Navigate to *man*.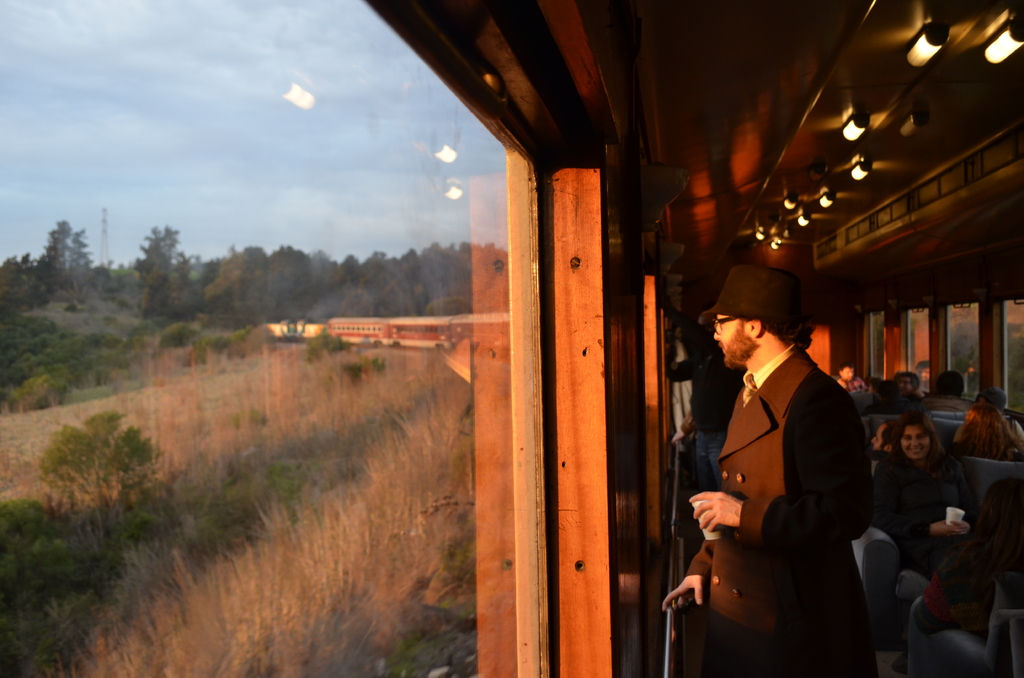
Navigation target: <bbox>837, 362, 860, 398</bbox>.
